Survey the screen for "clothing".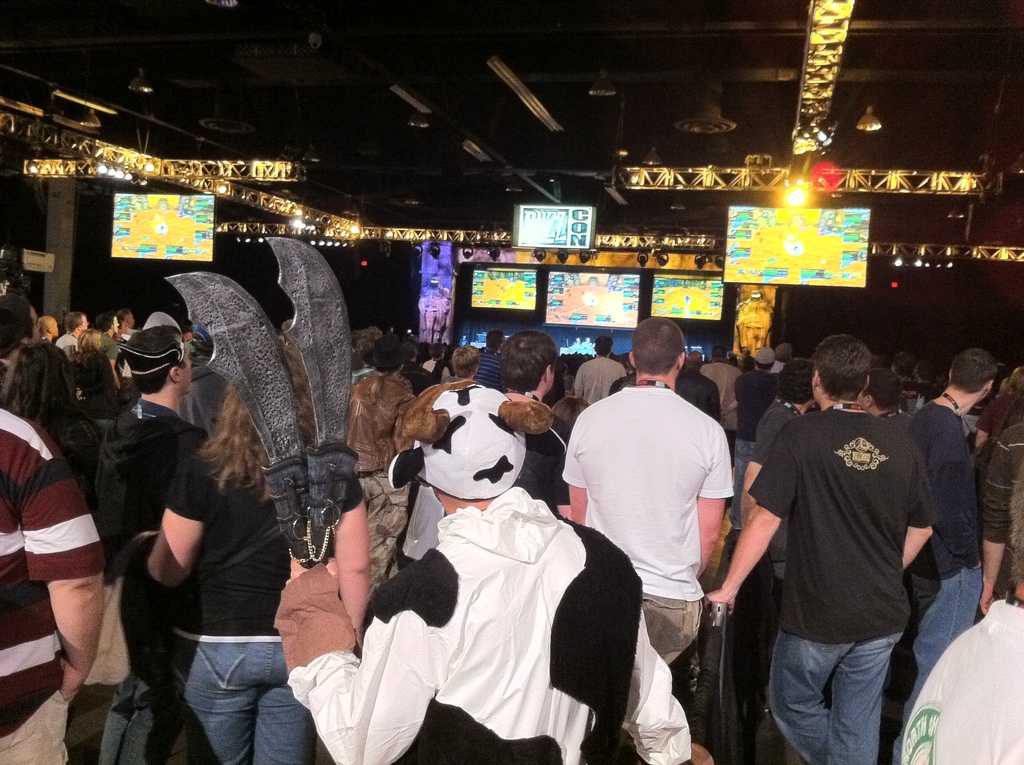
Survey found: <bbox>100, 331, 115, 362</bbox>.
